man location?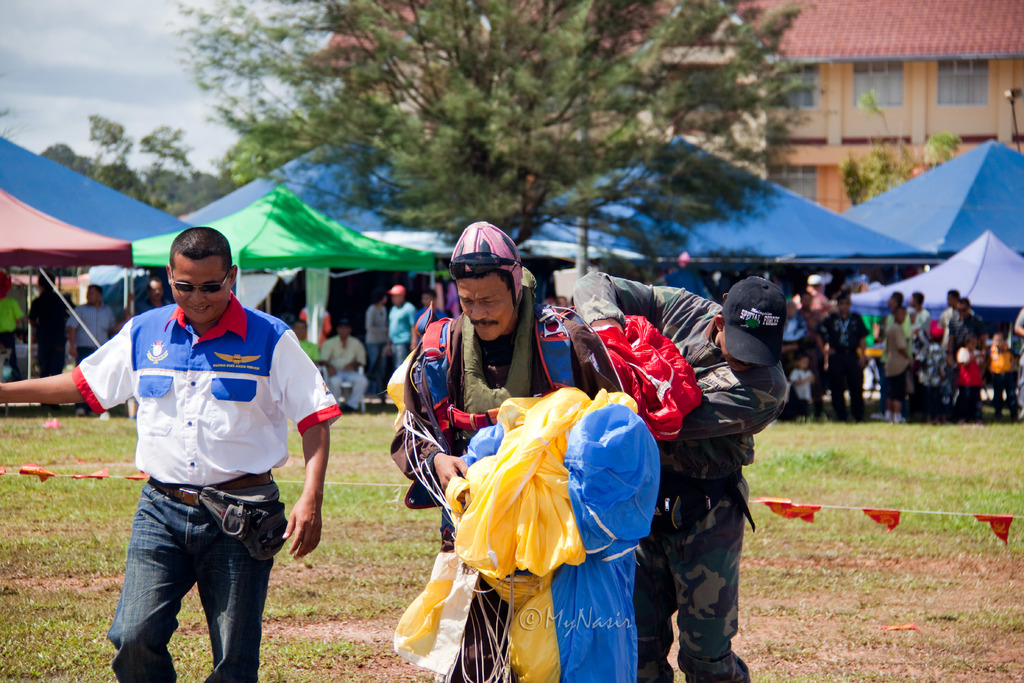
<bbox>949, 296, 989, 420</bbox>
